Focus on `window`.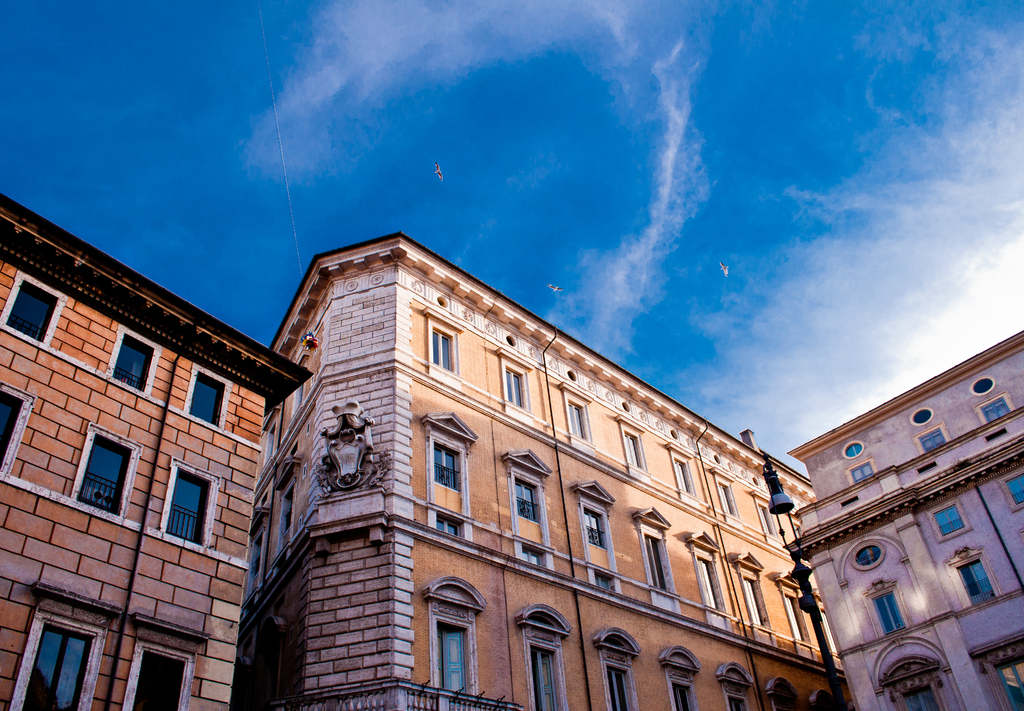
Focused at box(867, 586, 908, 633).
